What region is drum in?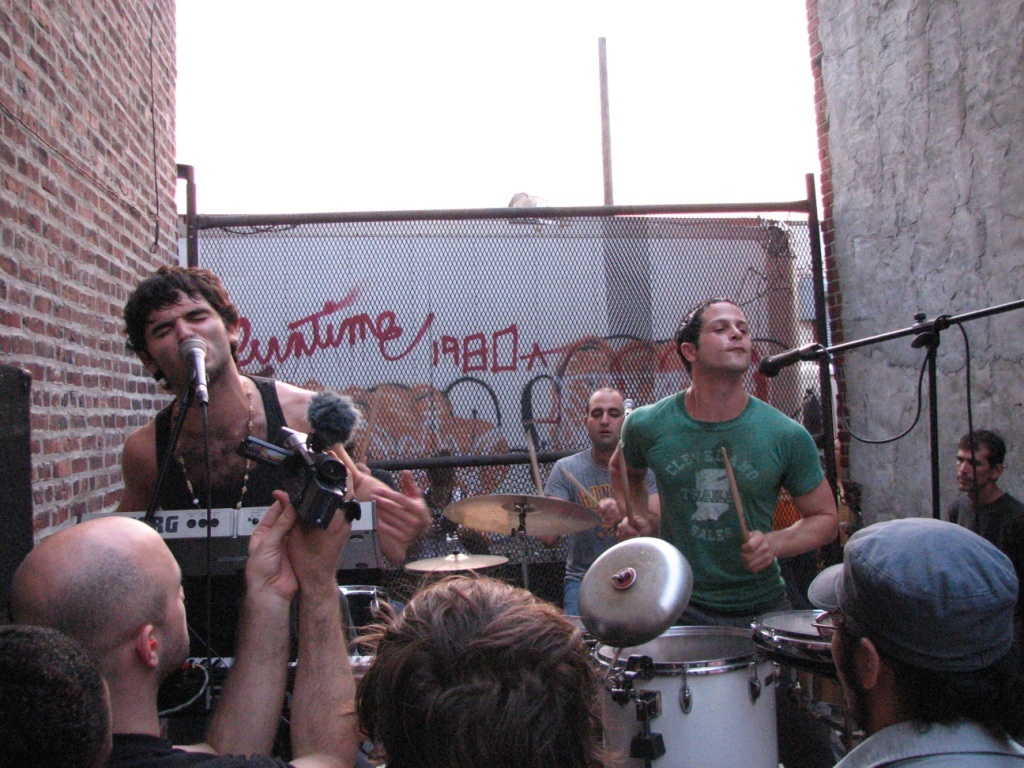
[340, 583, 391, 659].
